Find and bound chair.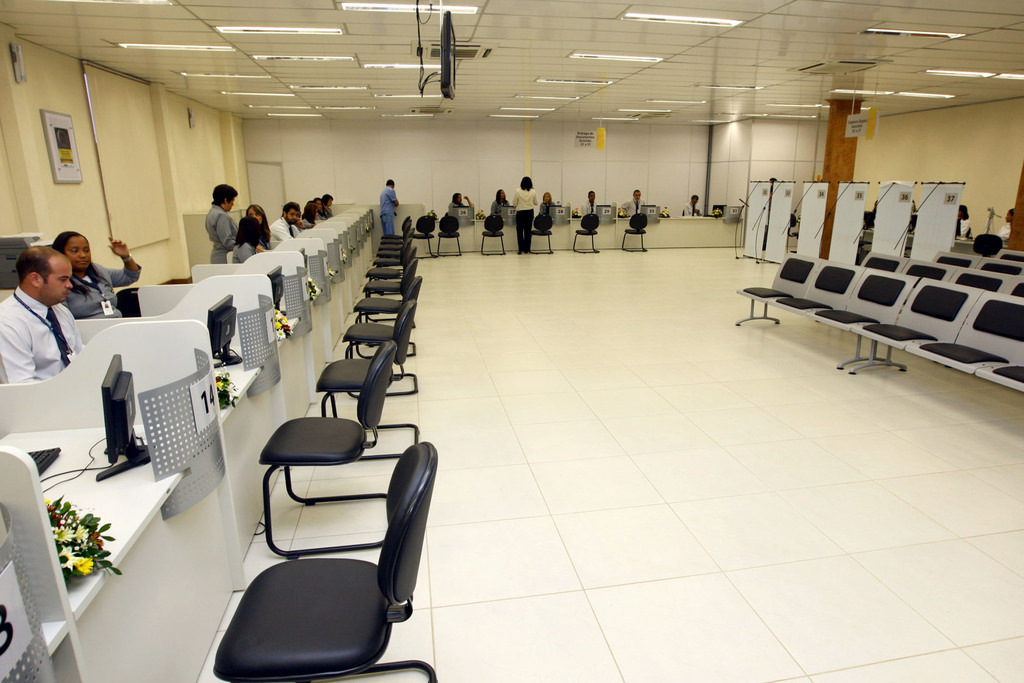
Bound: bbox=[435, 212, 461, 258].
